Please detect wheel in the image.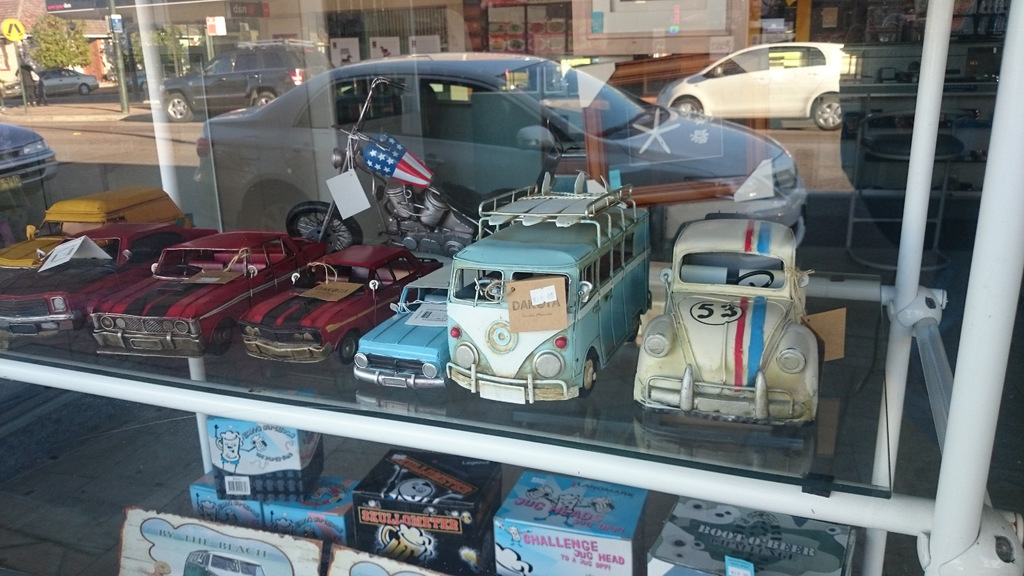
detection(805, 91, 847, 130).
